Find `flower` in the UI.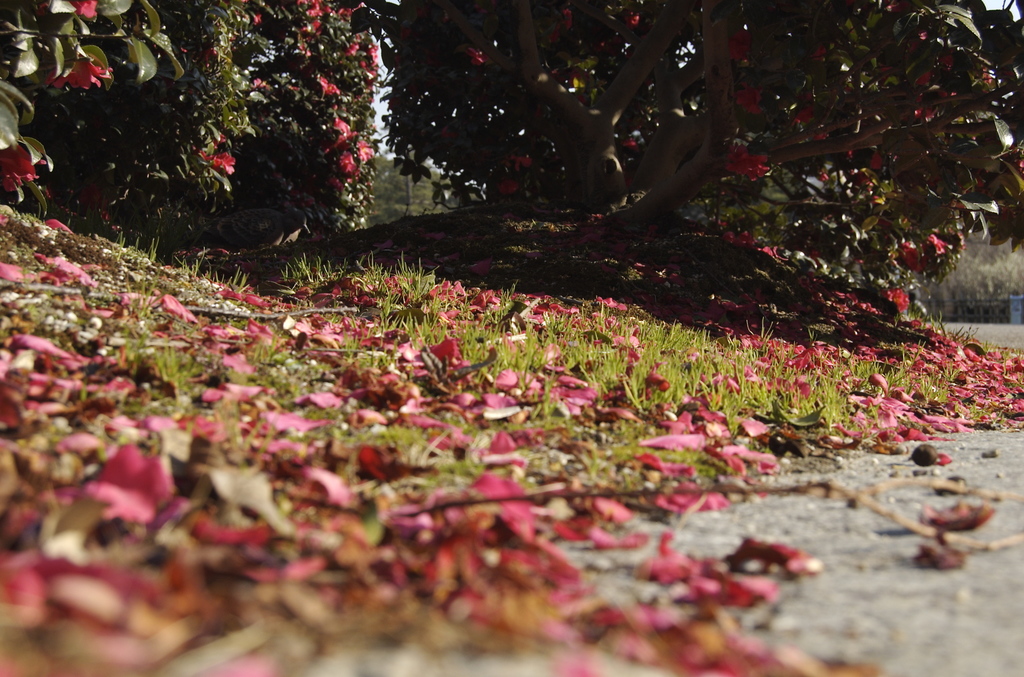
UI element at (x1=881, y1=286, x2=910, y2=316).
